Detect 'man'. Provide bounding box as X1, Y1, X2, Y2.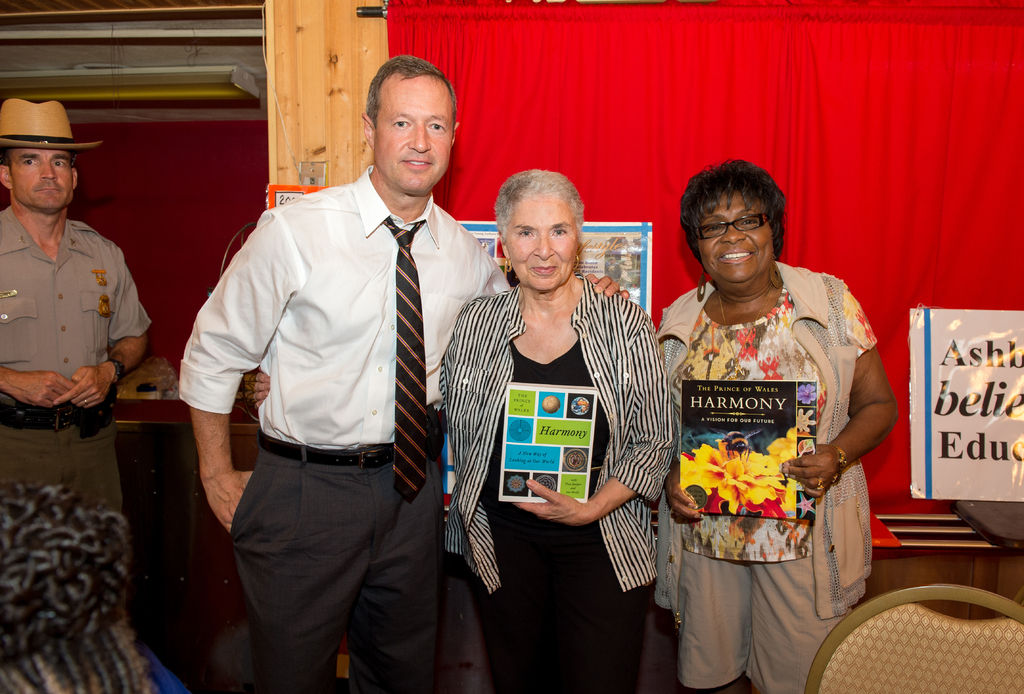
179, 53, 630, 693.
